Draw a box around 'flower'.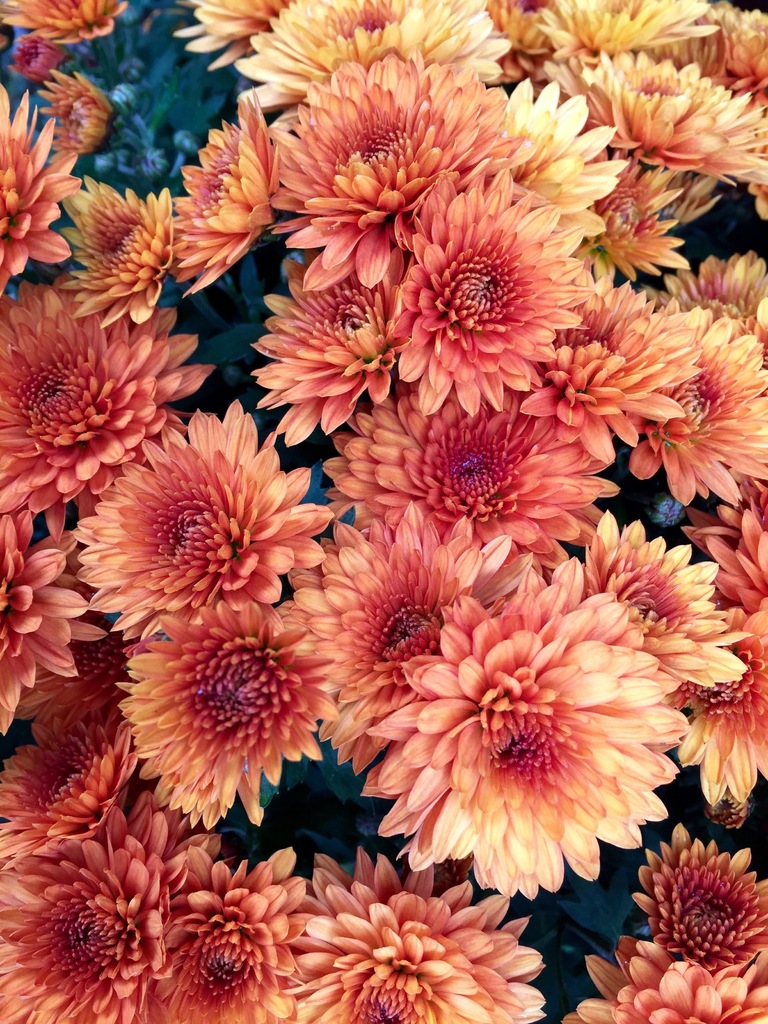
27, 614, 132, 720.
